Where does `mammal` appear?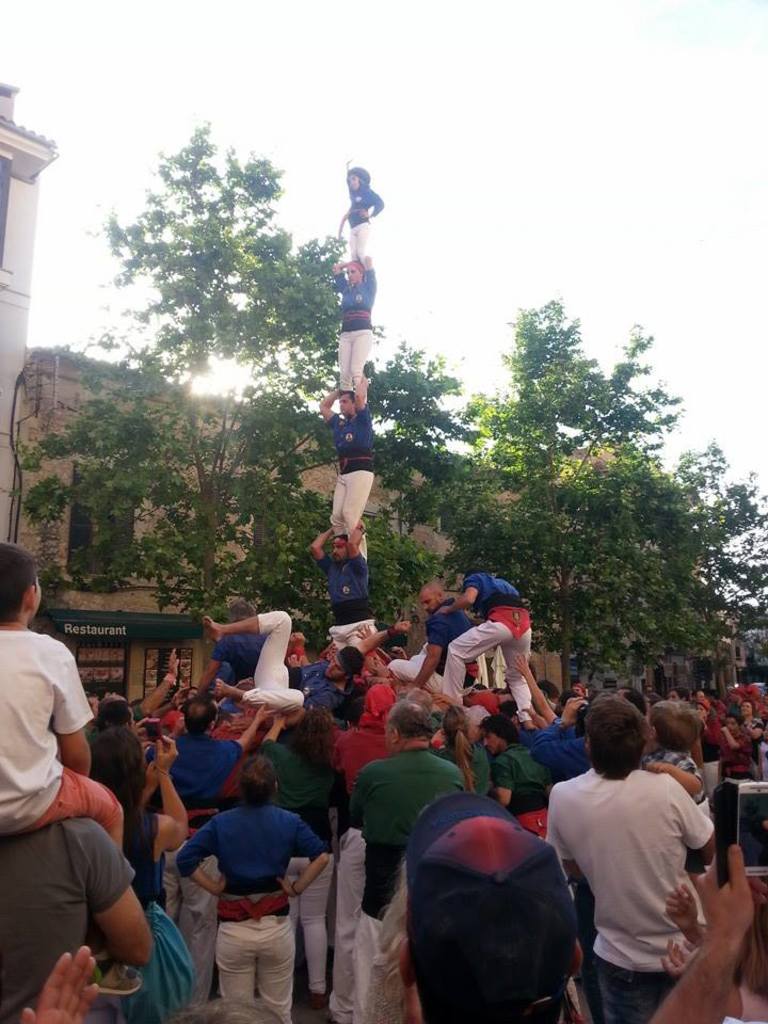
Appears at (x1=0, y1=540, x2=142, y2=997).
